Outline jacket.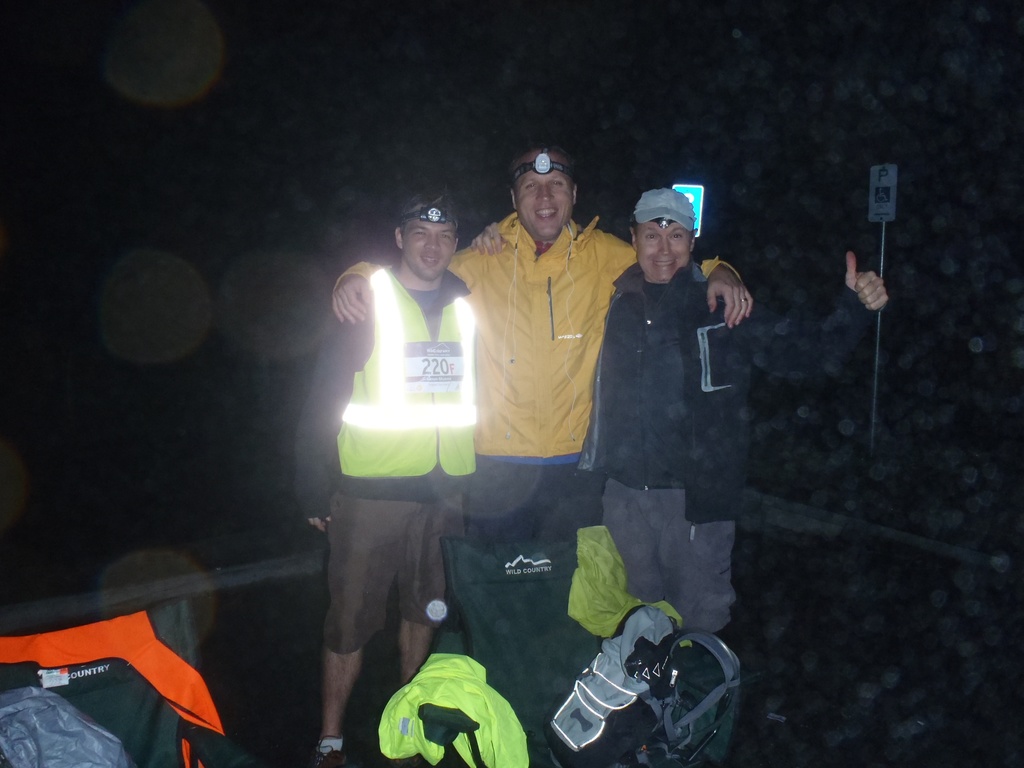
Outline: detection(577, 262, 872, 526).
